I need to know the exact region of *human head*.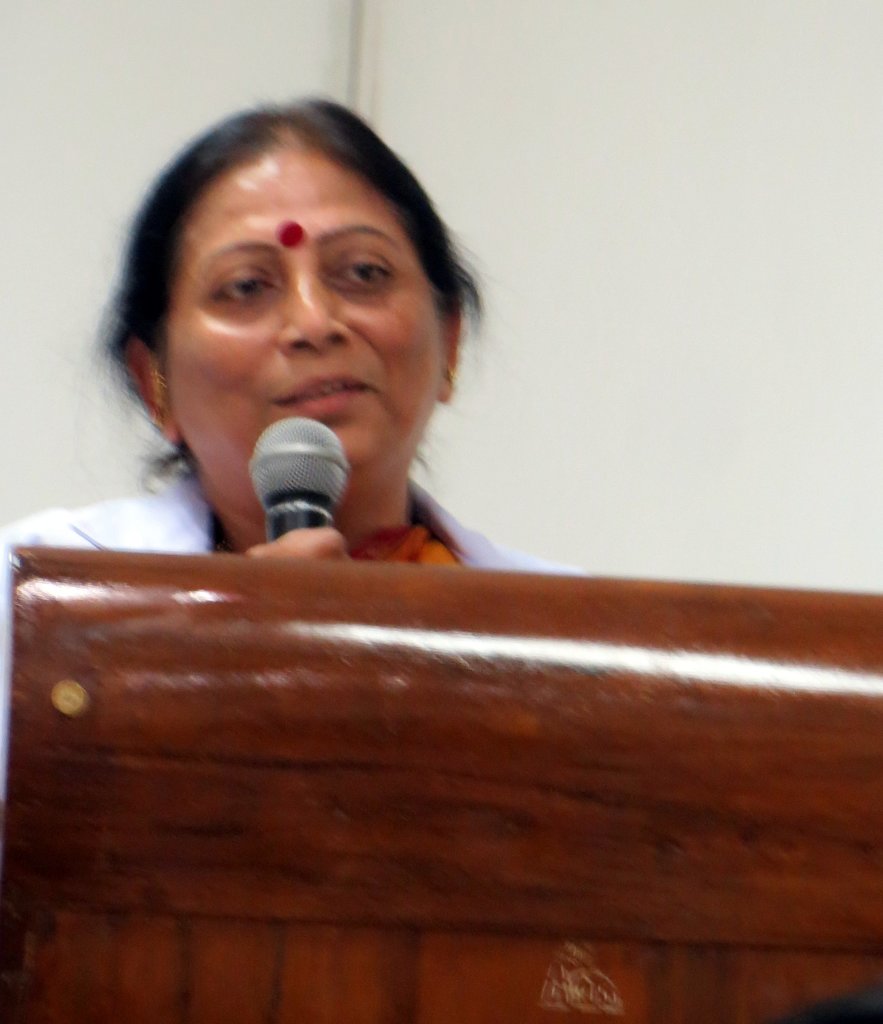
Region: (105, 100, 541, 564).
